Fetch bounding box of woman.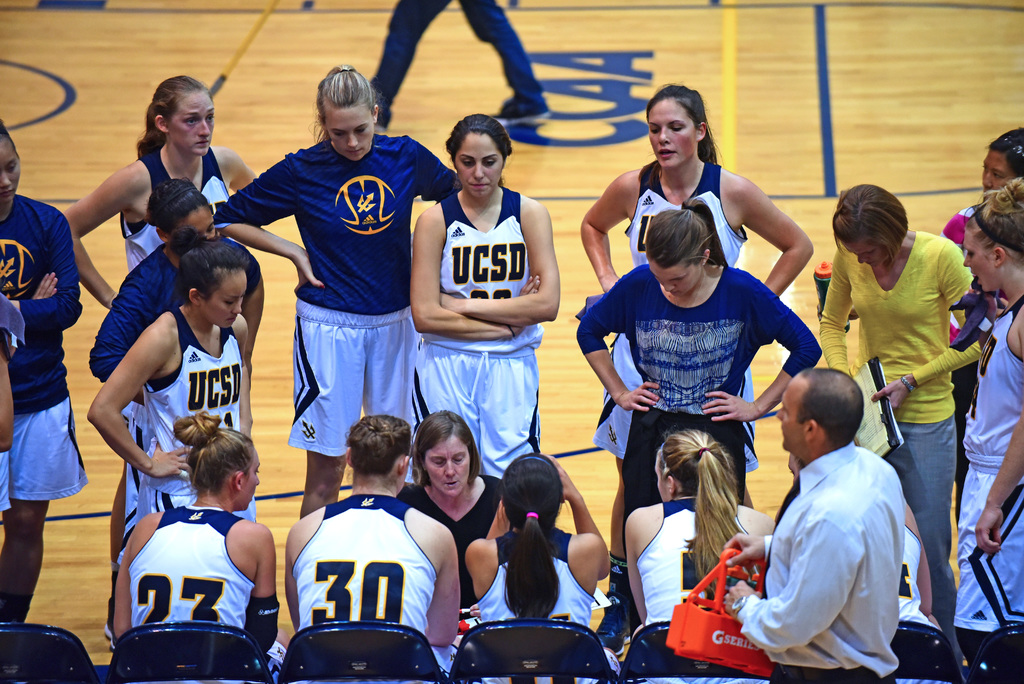
Bbox: [left=930, top=126, right=1023, bottom=530].
